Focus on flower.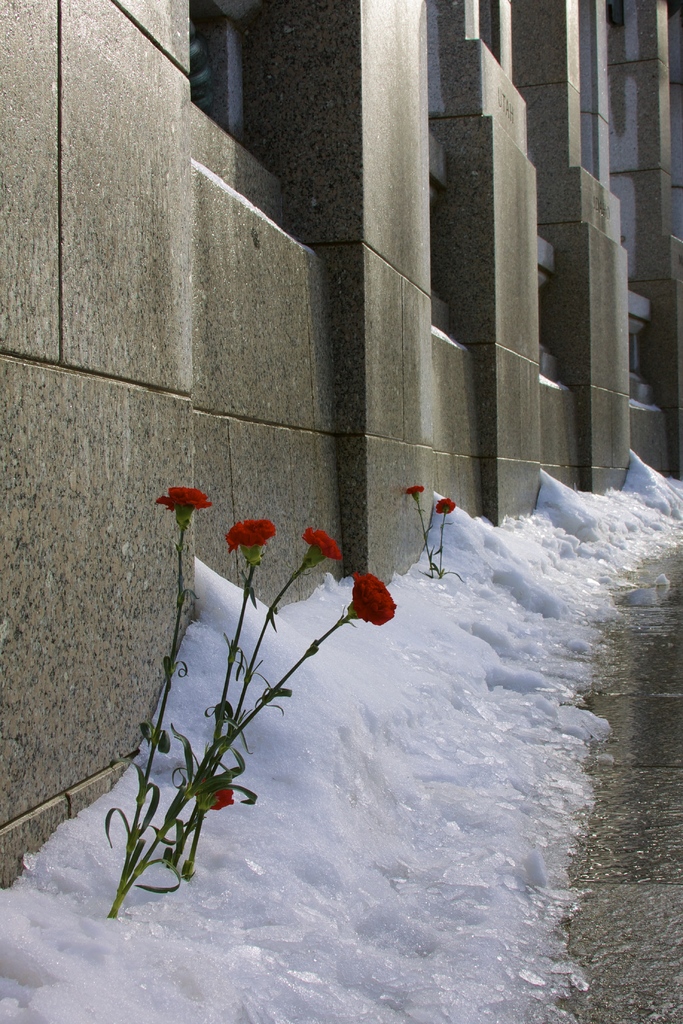
Focused at [left=403, top=484, right=424, bottom=495].
